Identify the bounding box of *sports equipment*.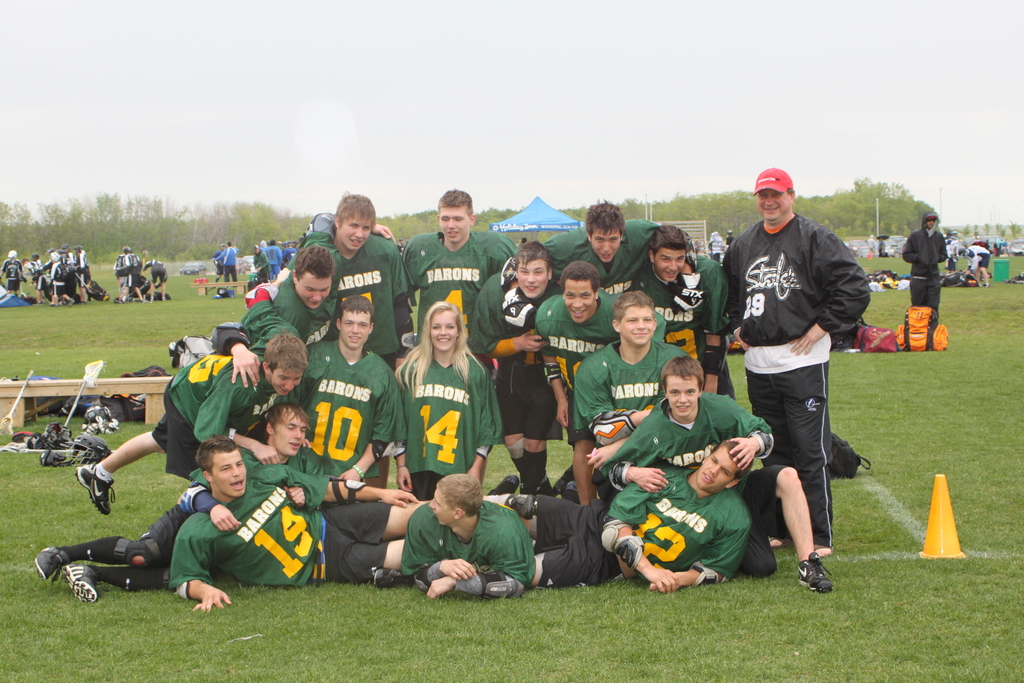
(x1=74, y1=463, x2=116, y2=523).
